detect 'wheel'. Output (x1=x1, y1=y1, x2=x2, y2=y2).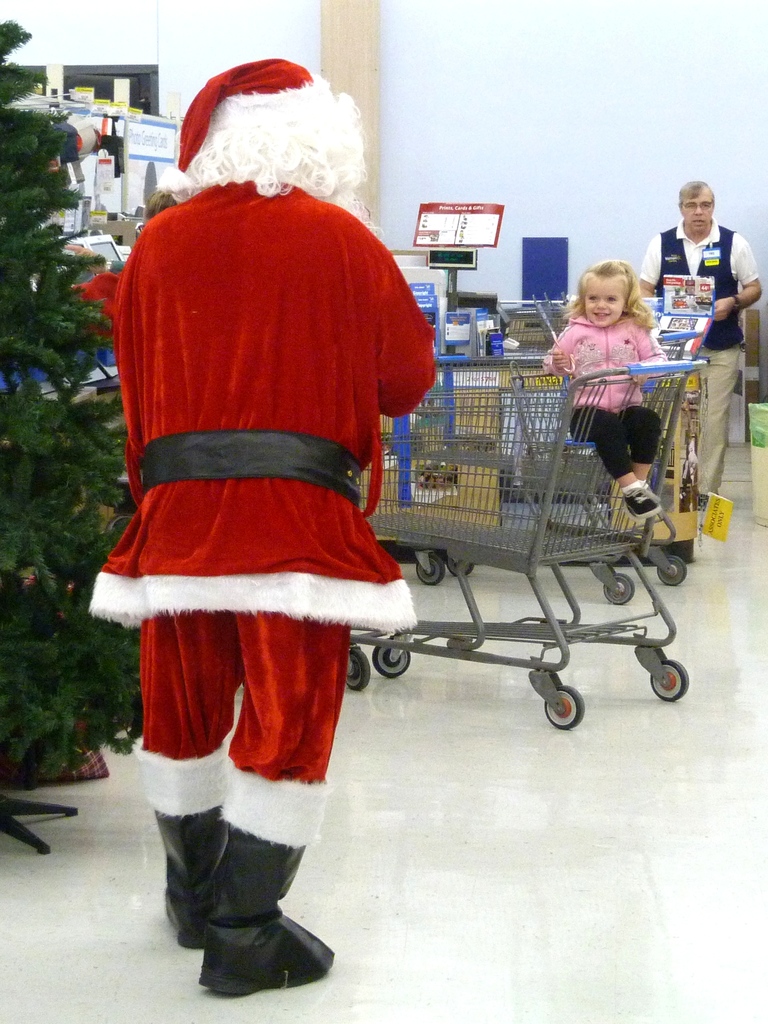
(x1=344, y1=636, x2=374, y2=696).
